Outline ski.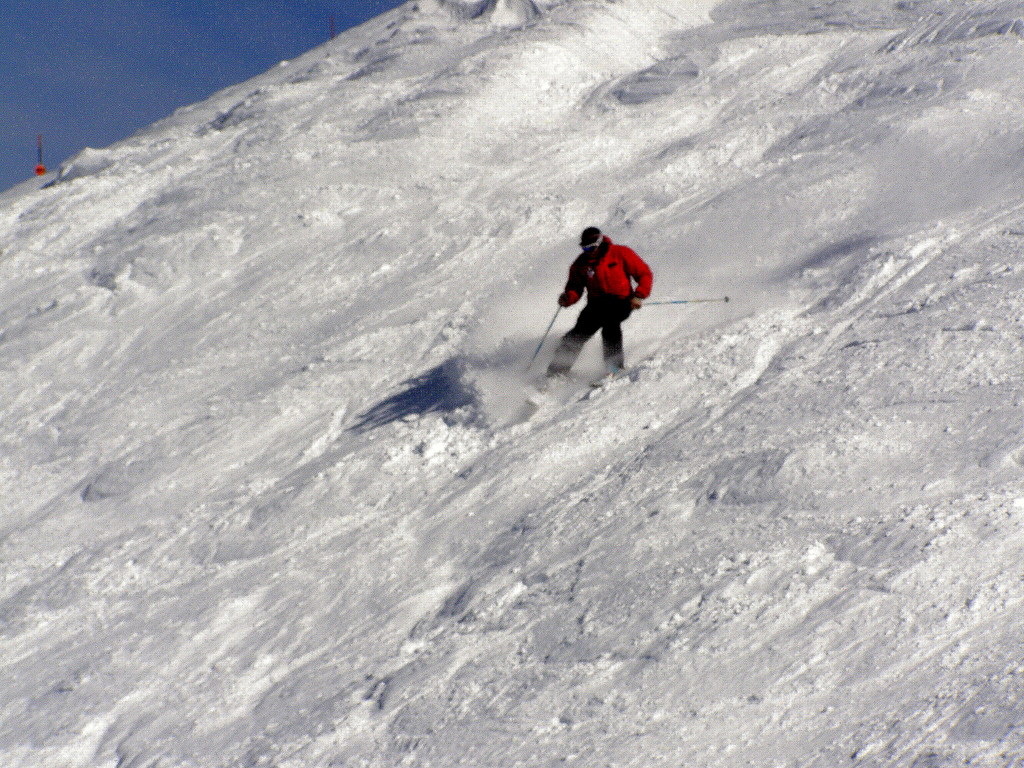
Outline: 581,360,629,394.
